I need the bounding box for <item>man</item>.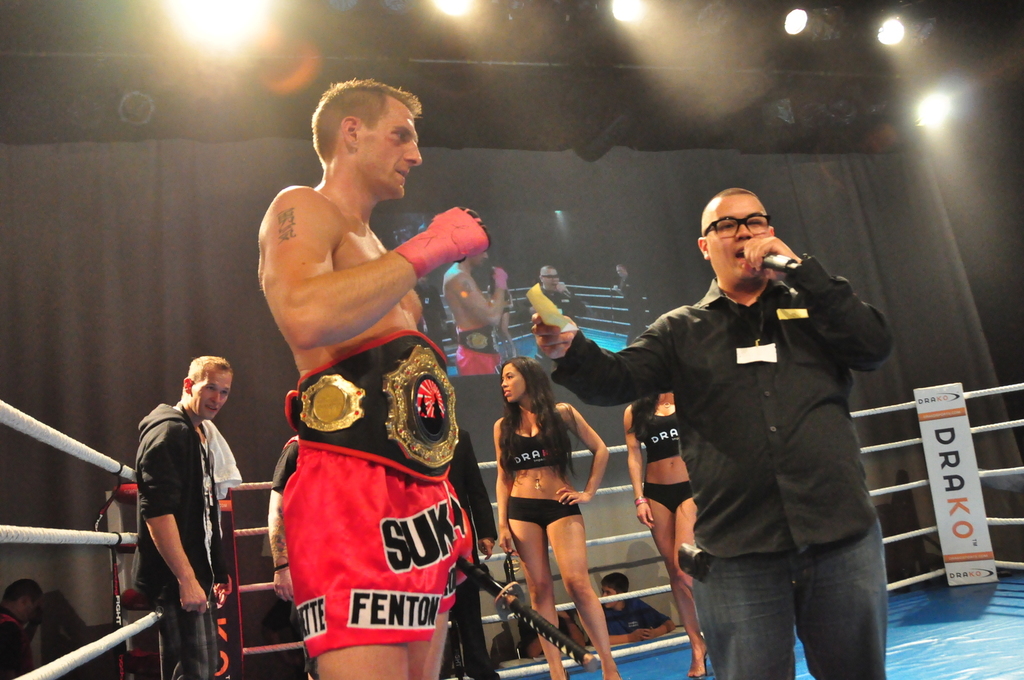
Here it is: x1=0 y1=579 x2=47 y2=679.
